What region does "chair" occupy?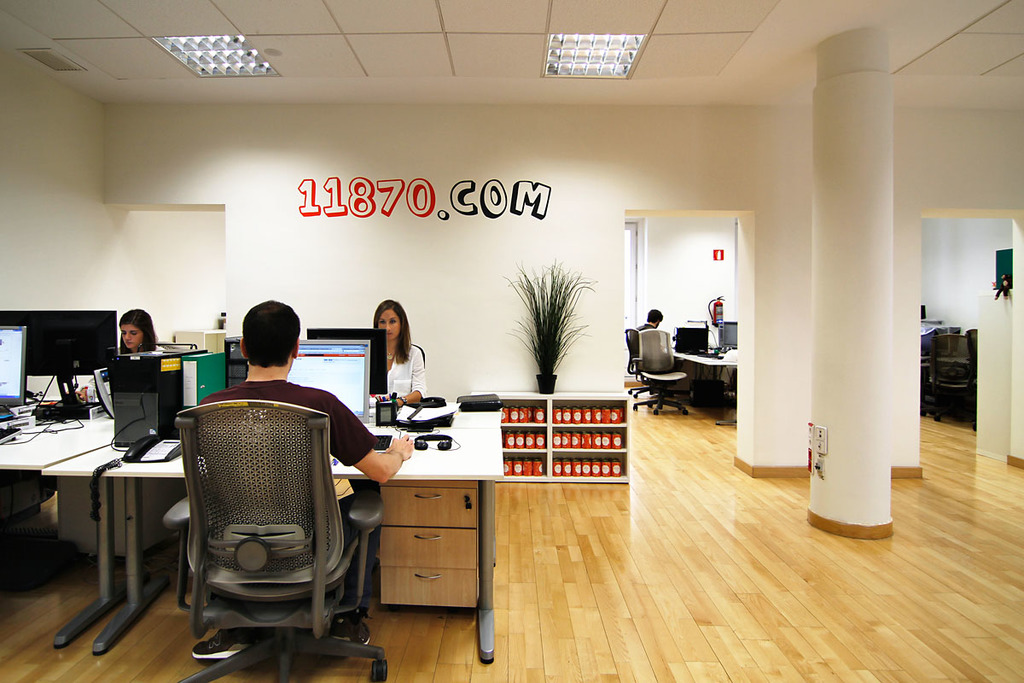
rect(631, 330, 688, 415).
